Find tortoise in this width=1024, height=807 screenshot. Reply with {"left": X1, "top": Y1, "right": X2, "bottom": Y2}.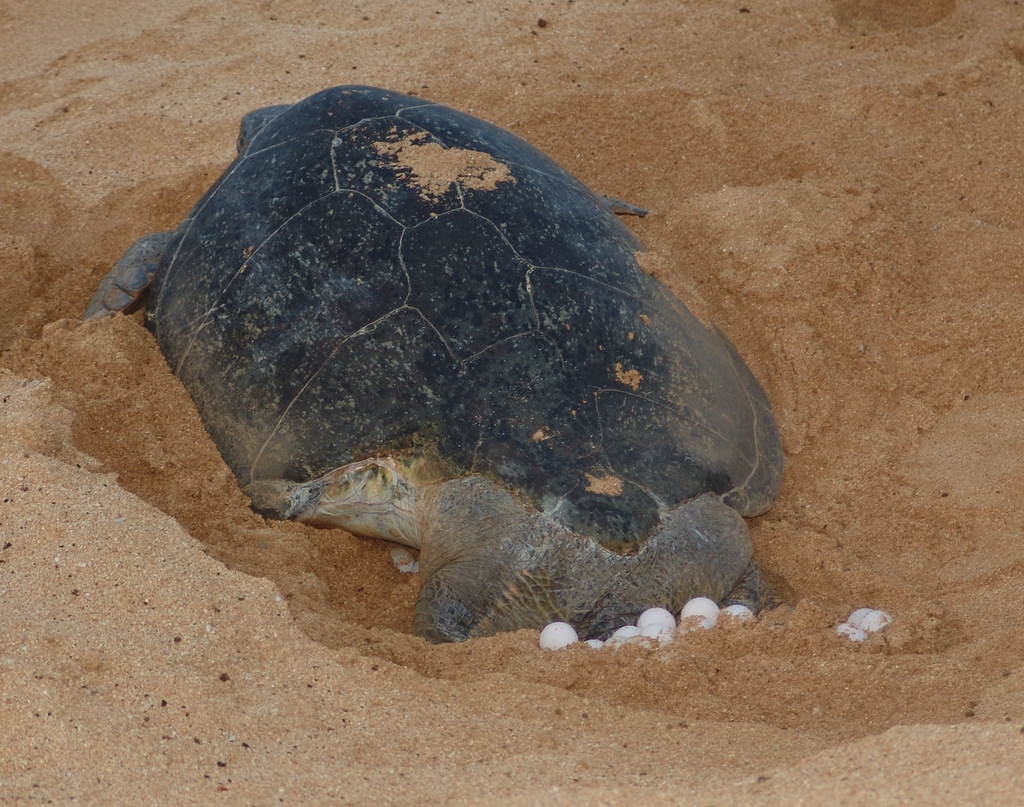
{"left": 79, "top": 83, "right": 782, "bottom": 645}.
